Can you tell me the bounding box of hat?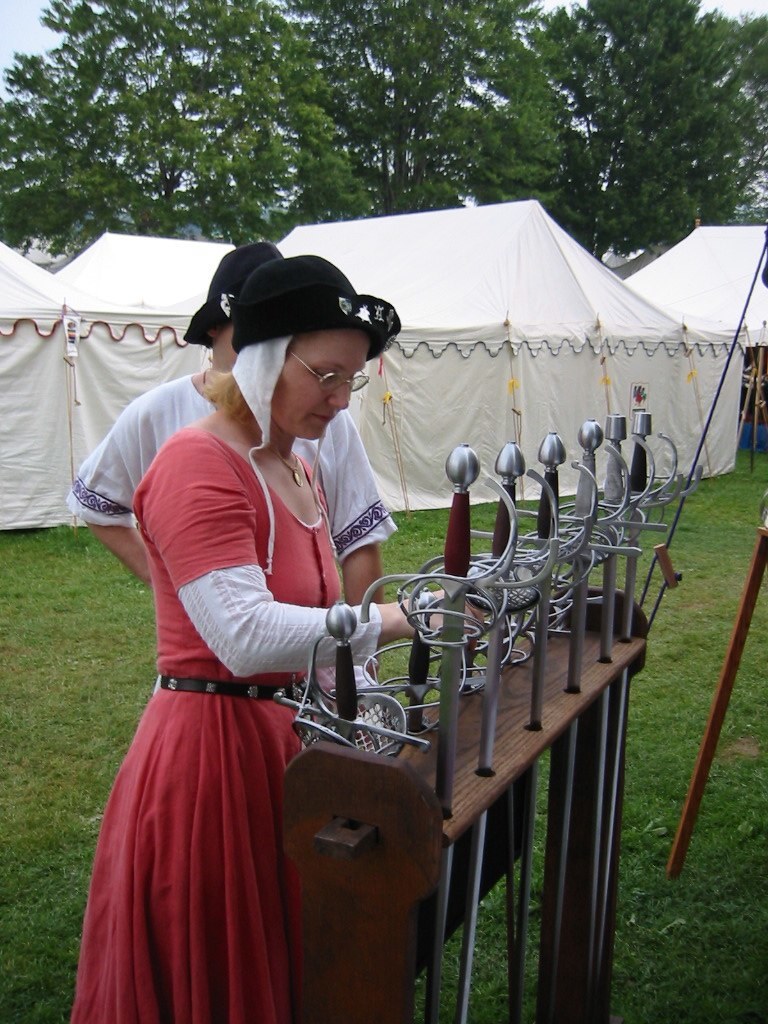
[left=231, top=249, right=401, bottom=362].
